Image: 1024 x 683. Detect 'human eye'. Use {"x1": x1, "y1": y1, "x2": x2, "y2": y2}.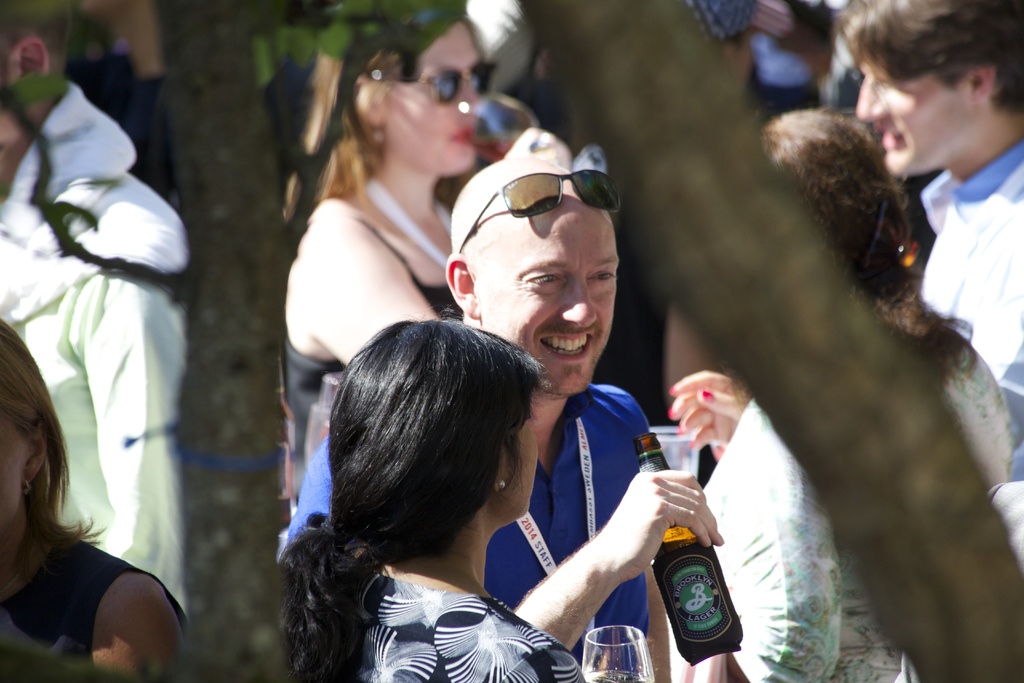
{"x1": 525, "y1": 273, "x2": 561, "y2": 287}.
